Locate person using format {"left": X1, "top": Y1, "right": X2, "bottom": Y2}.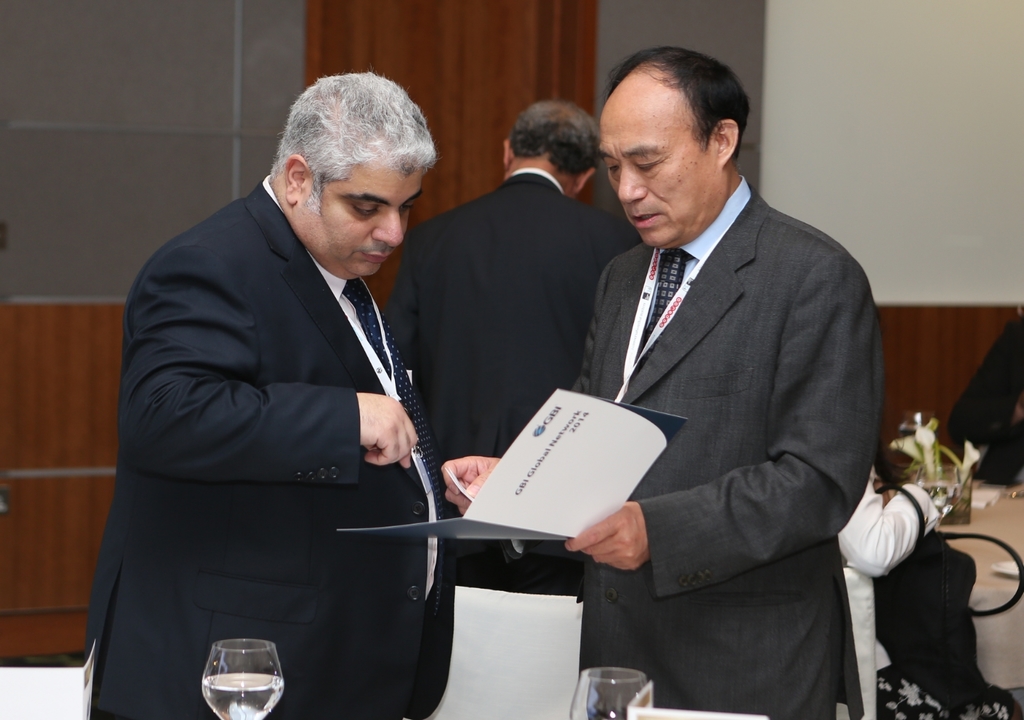
{"left": 83, "top": 72, "right": 454, "bottom": 719}.
